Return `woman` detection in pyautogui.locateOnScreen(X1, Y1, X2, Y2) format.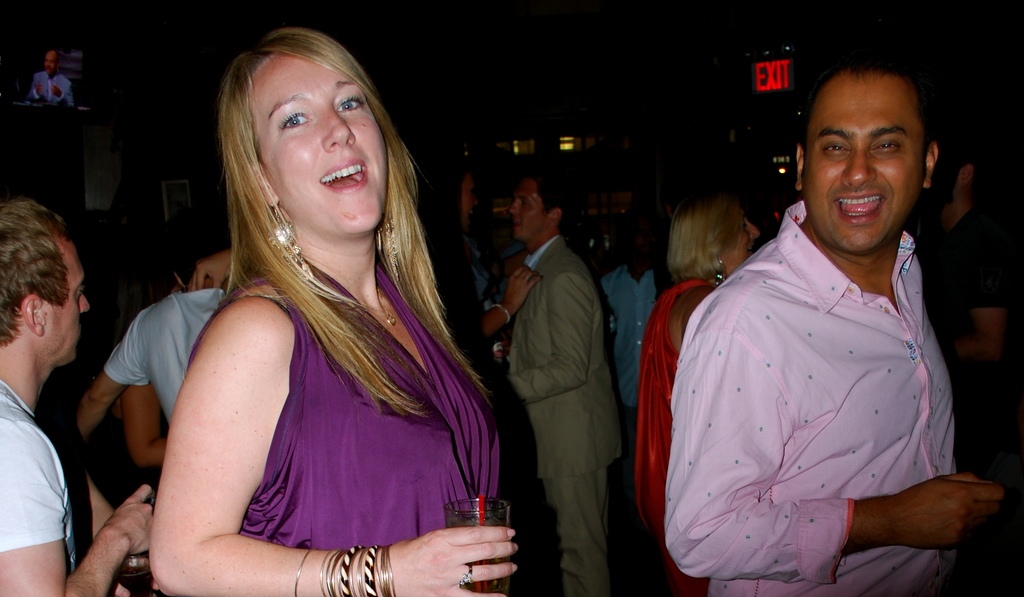
pyautogui.locateOnScreen(631, 202, 762, 596).
